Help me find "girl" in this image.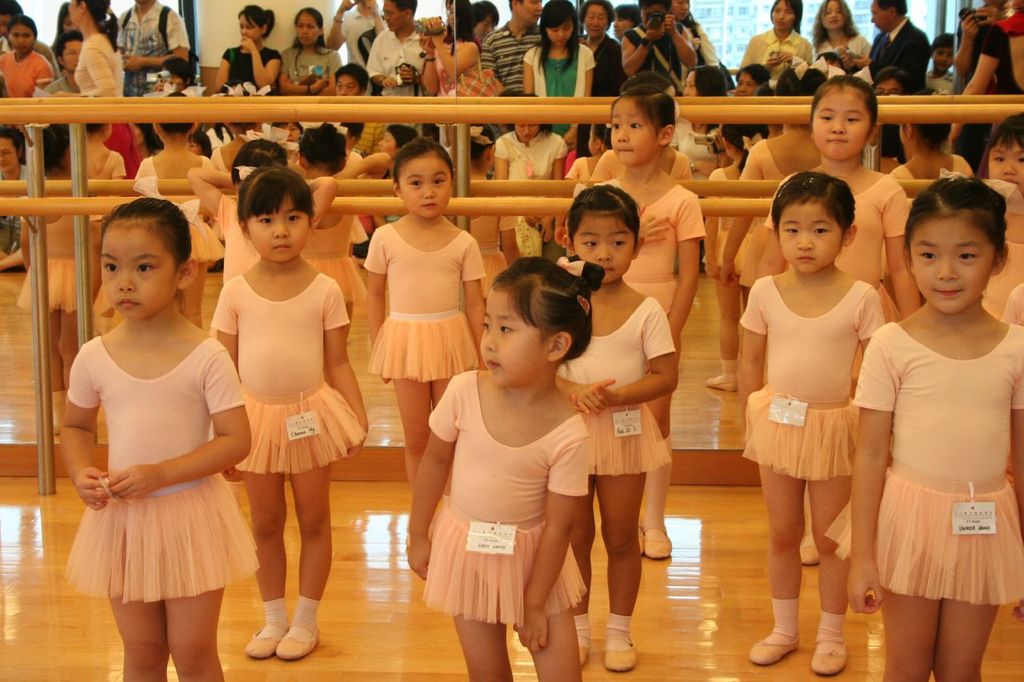
Found it: {"x1": 989, "y1": 117, "x2": 1023, "y2": 326}.
